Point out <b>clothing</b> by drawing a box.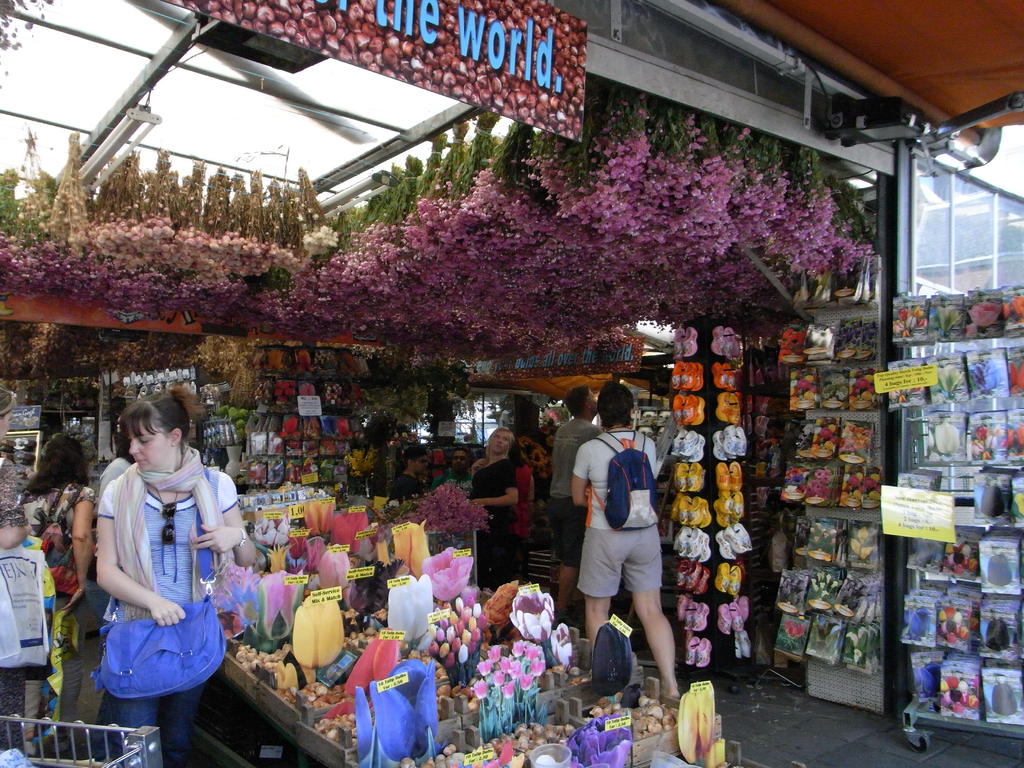
0/461/22/534.
